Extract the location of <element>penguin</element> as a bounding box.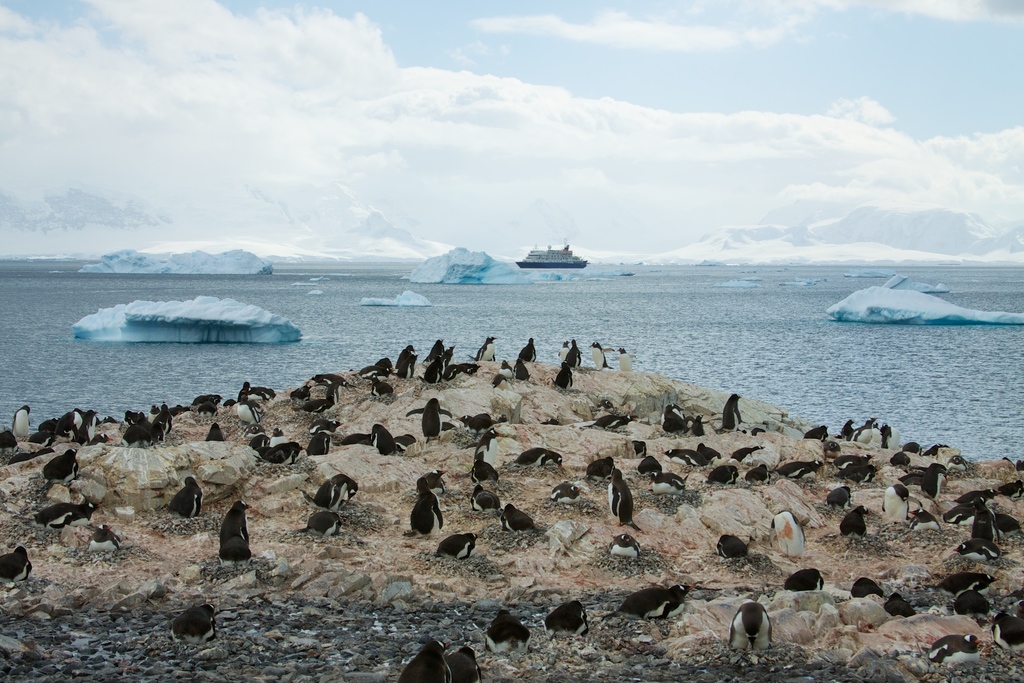
<region>824, 483, 852, 508</region>.
